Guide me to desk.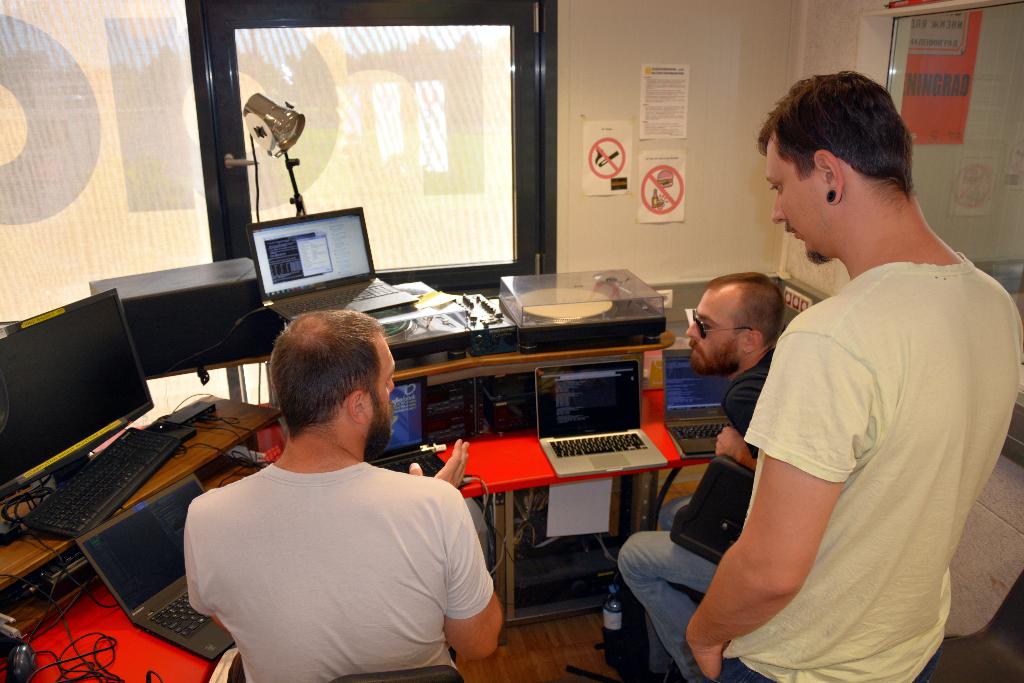
Guidance: pyautogui.locateOnScreen(30, 336, 762, 682).
